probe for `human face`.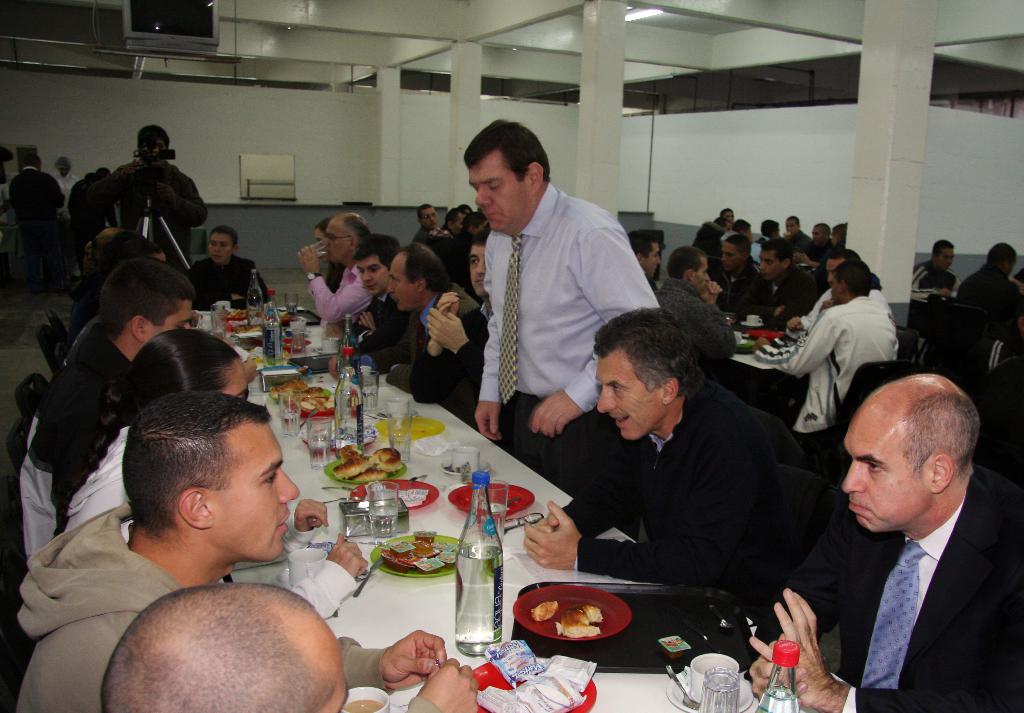
Probe result: BBox(386, 262, 416, 312).
